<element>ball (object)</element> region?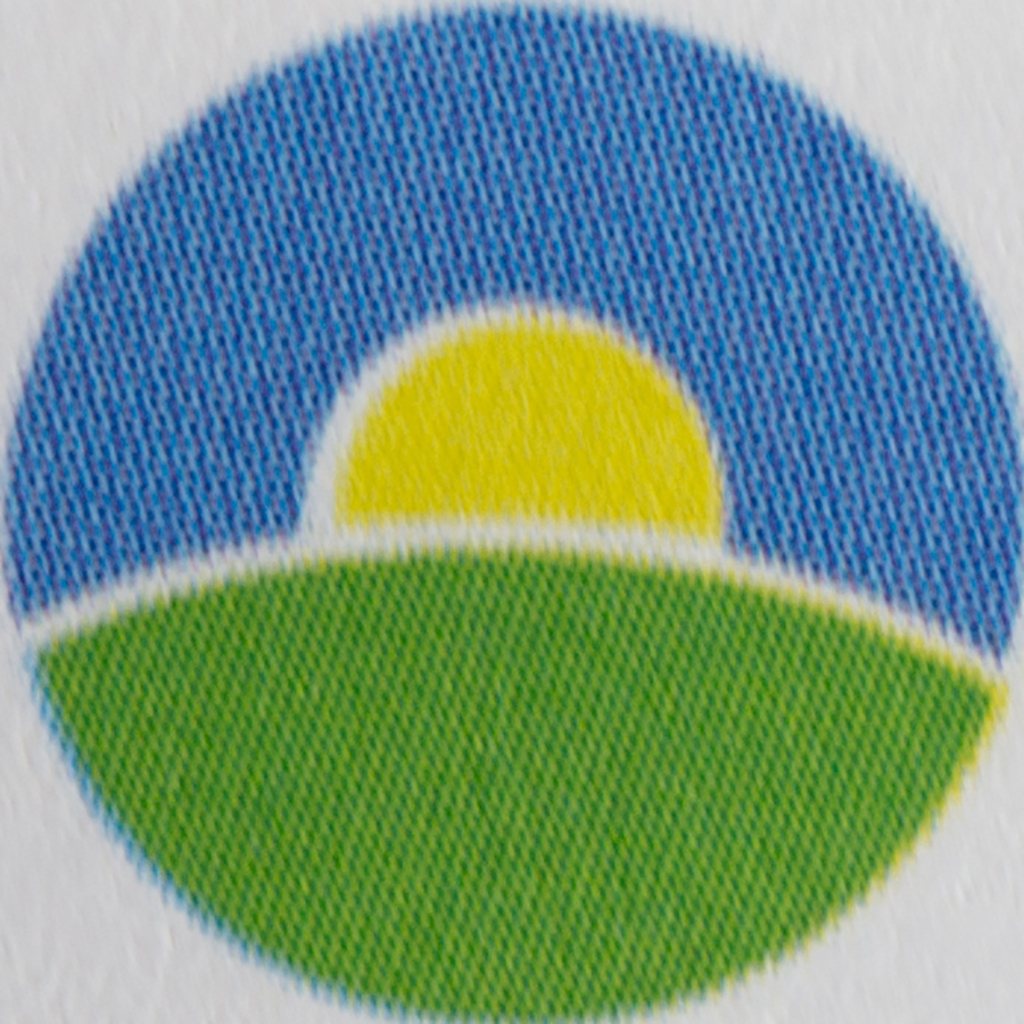
box(0, 6, 1023, 1023)
